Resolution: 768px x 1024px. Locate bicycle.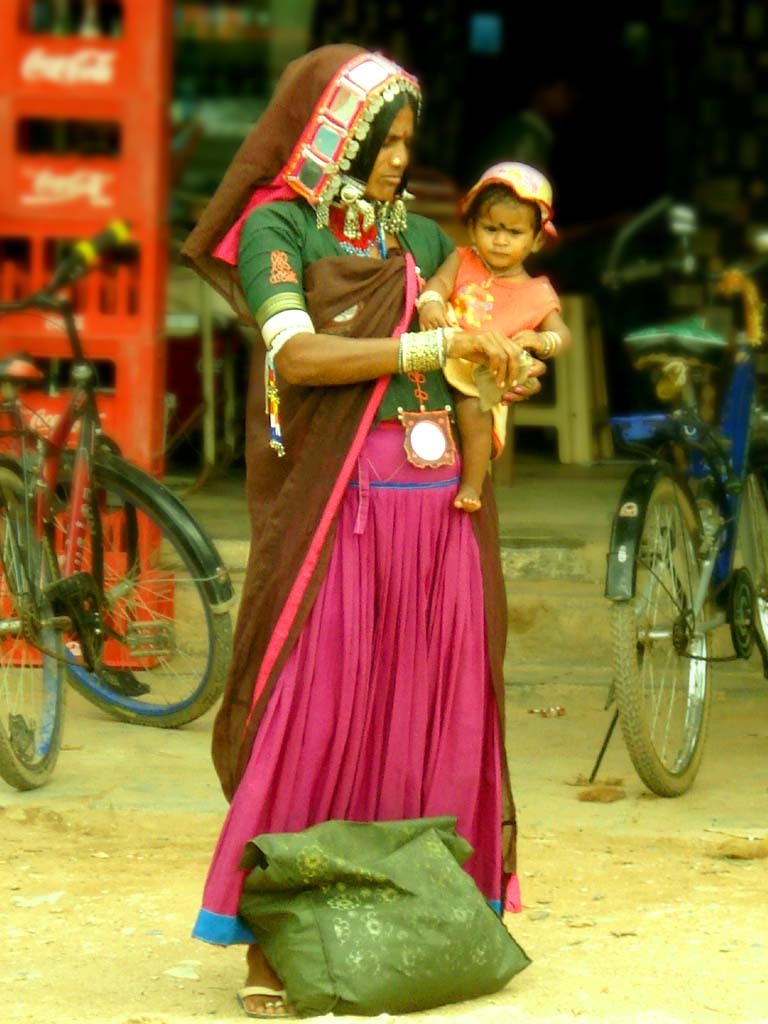
detection(579, 195, 767, 799).
